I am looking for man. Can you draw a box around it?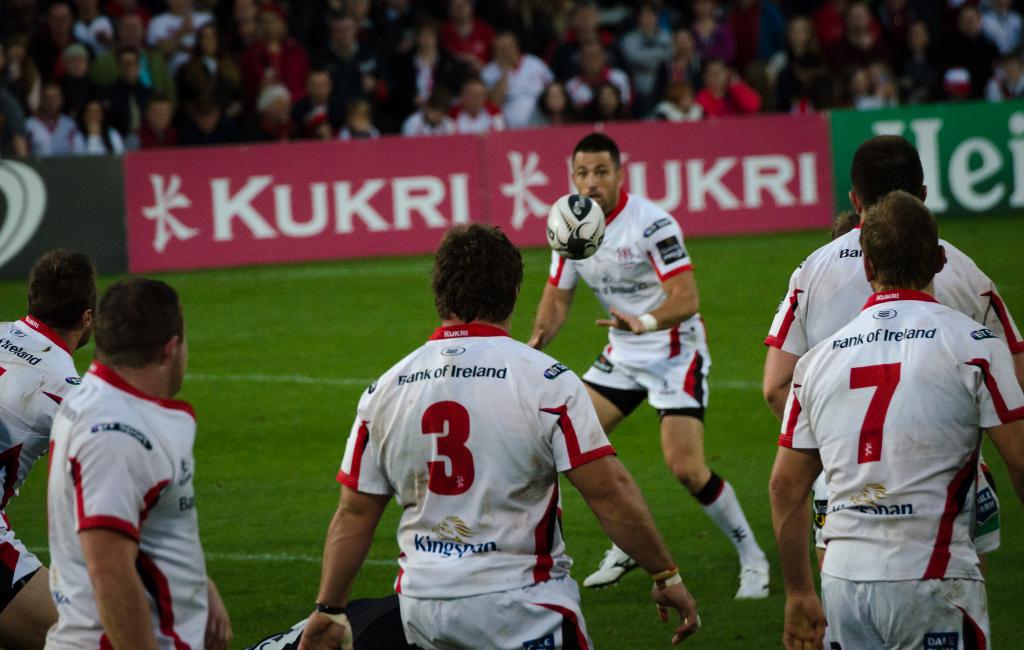
Sure, the bounding box is {"x1": 524, "y1": 134, "x2": 770, "y2": 598}.
